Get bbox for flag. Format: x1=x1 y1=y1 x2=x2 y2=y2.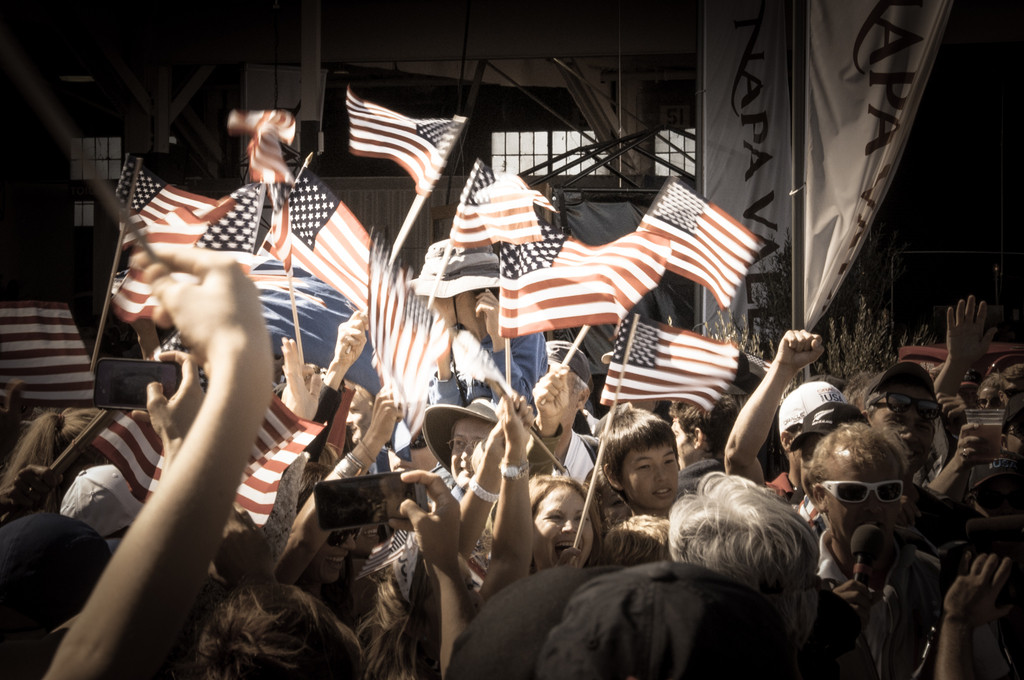
x1=601 y1=304 x2=751 y2=407.
